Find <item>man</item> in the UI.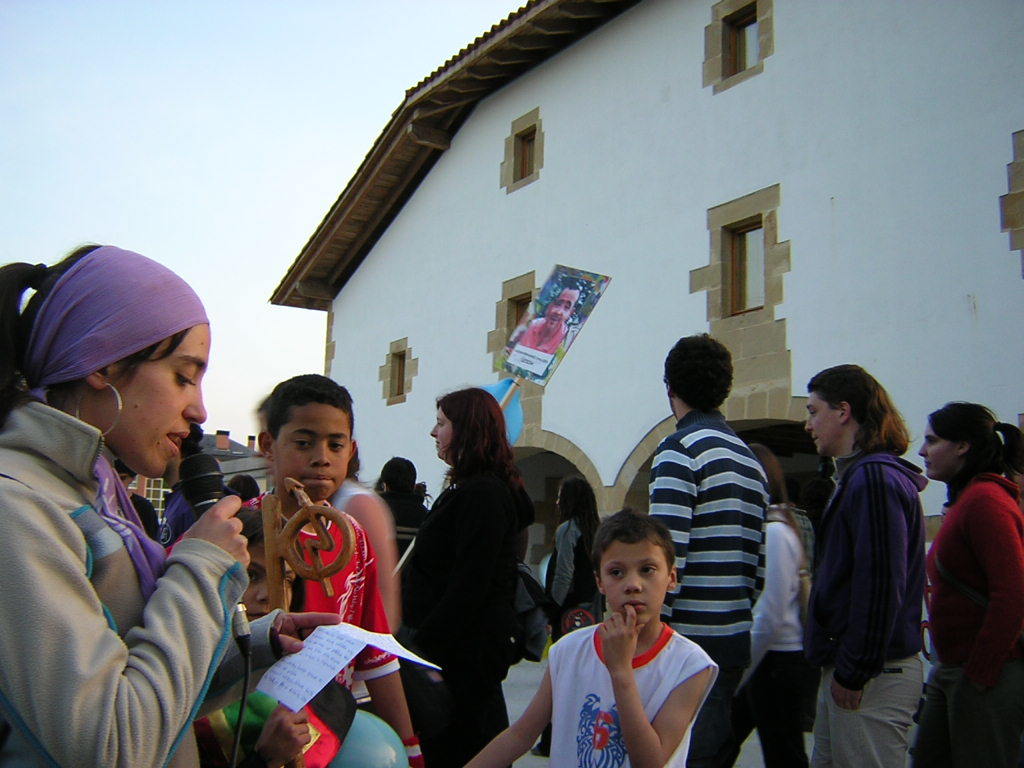
UI element at box(110, 457, 177, 544).
